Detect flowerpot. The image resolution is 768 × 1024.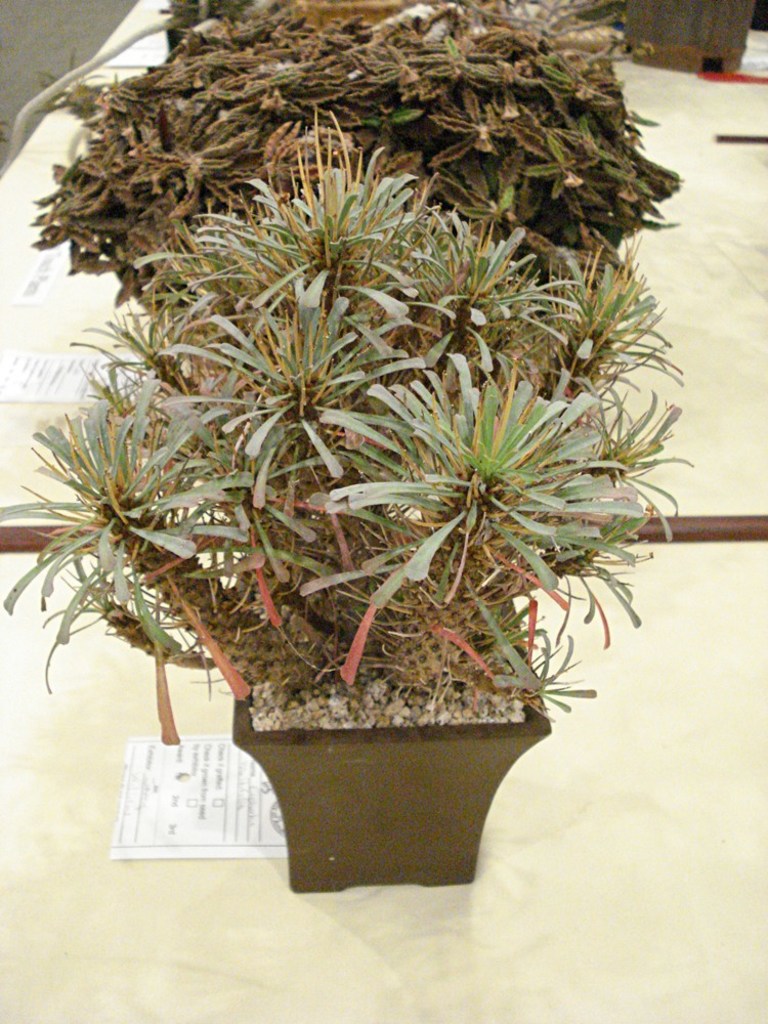
box(227, 640, 545, 883).
